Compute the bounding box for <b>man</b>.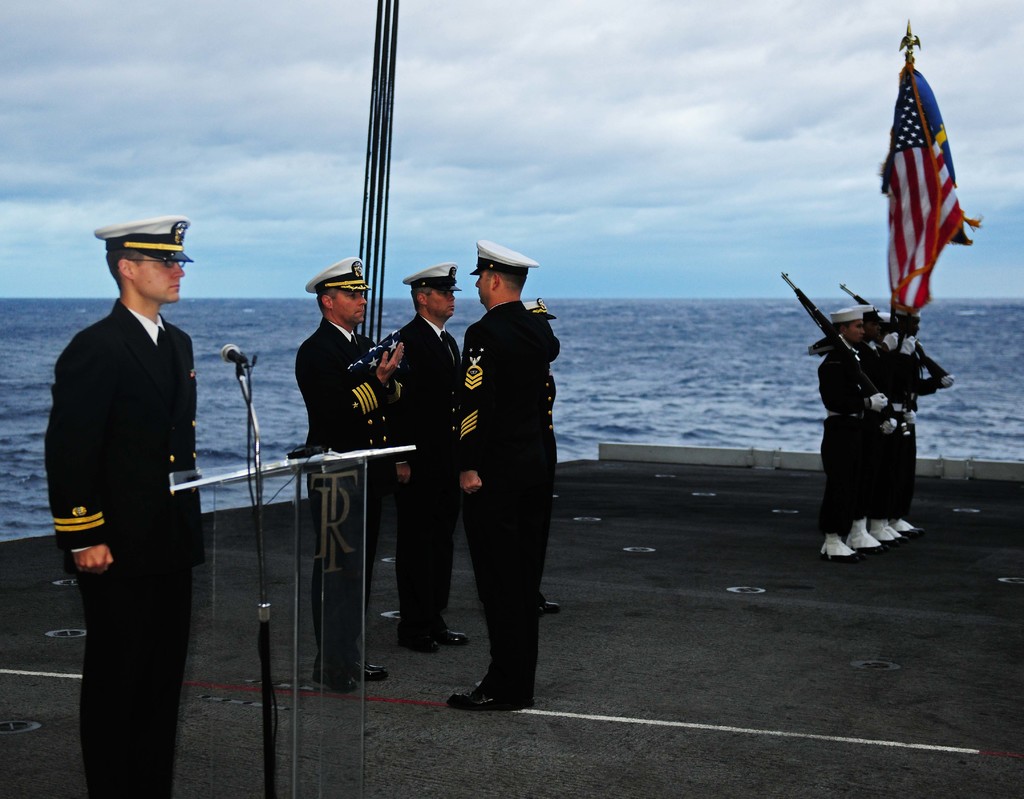
<bbox>293, 256, 407, 689</bbox>.
